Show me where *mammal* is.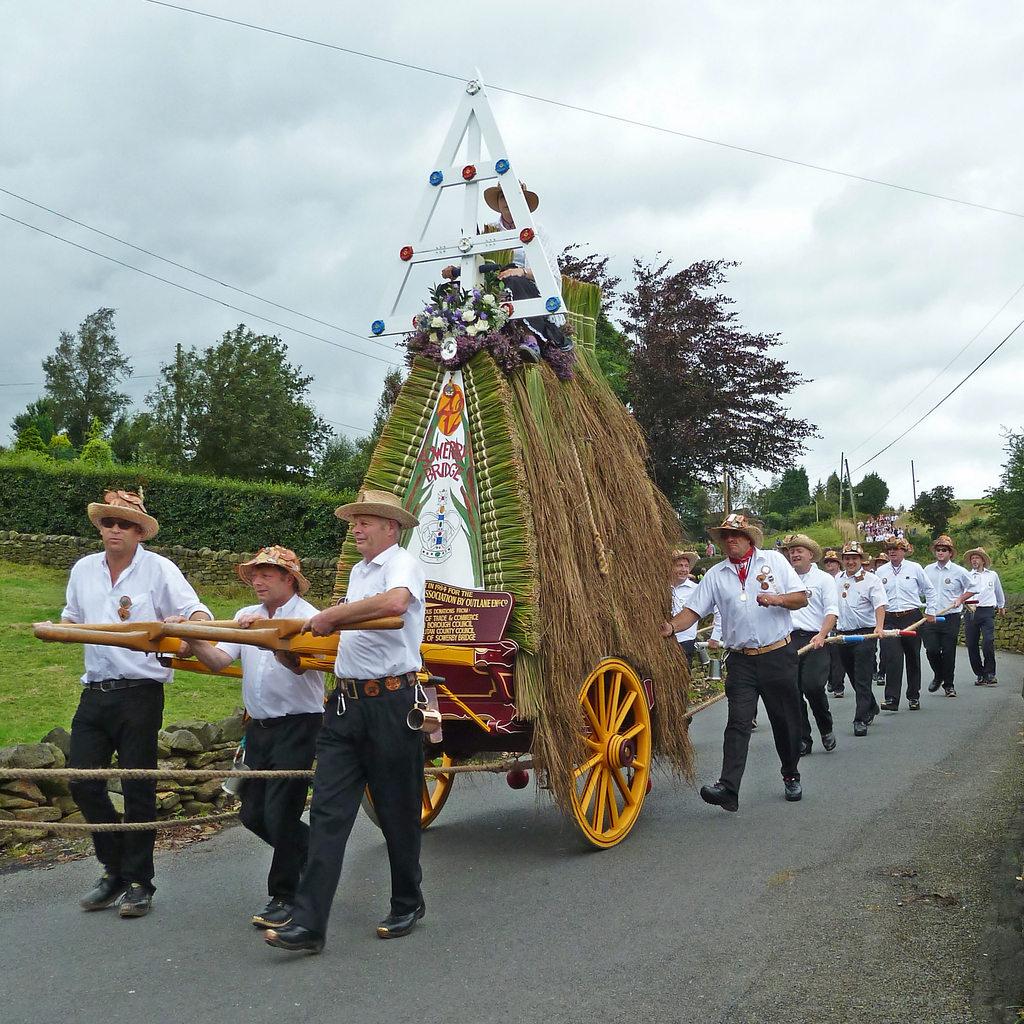
*mammal* is at [837,540,892,738].
